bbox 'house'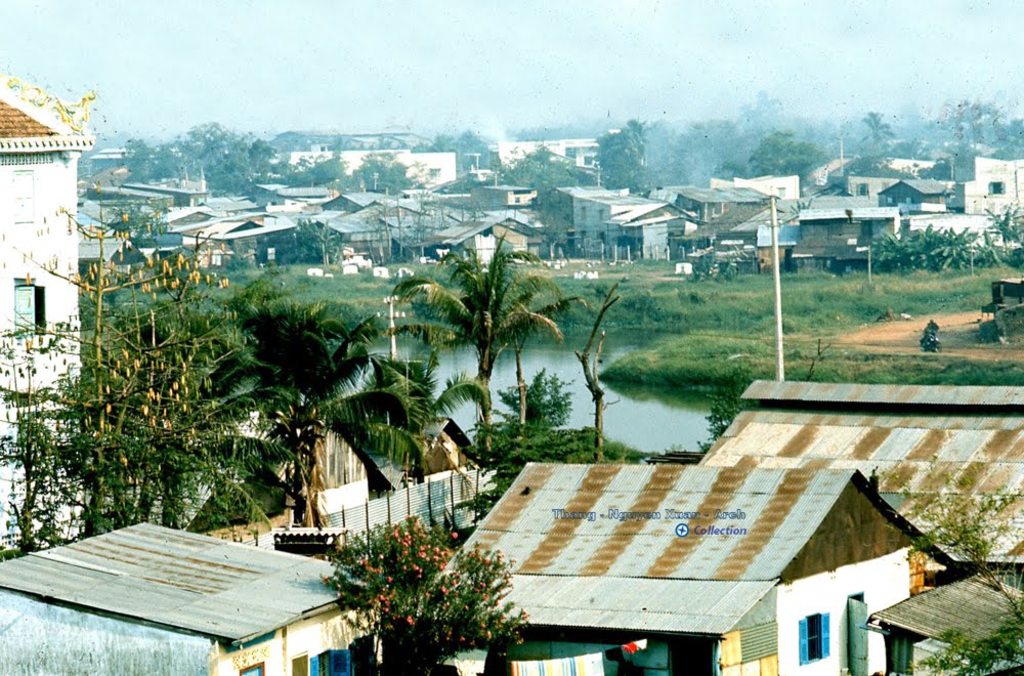
rect(0, 75, 92, 539)
